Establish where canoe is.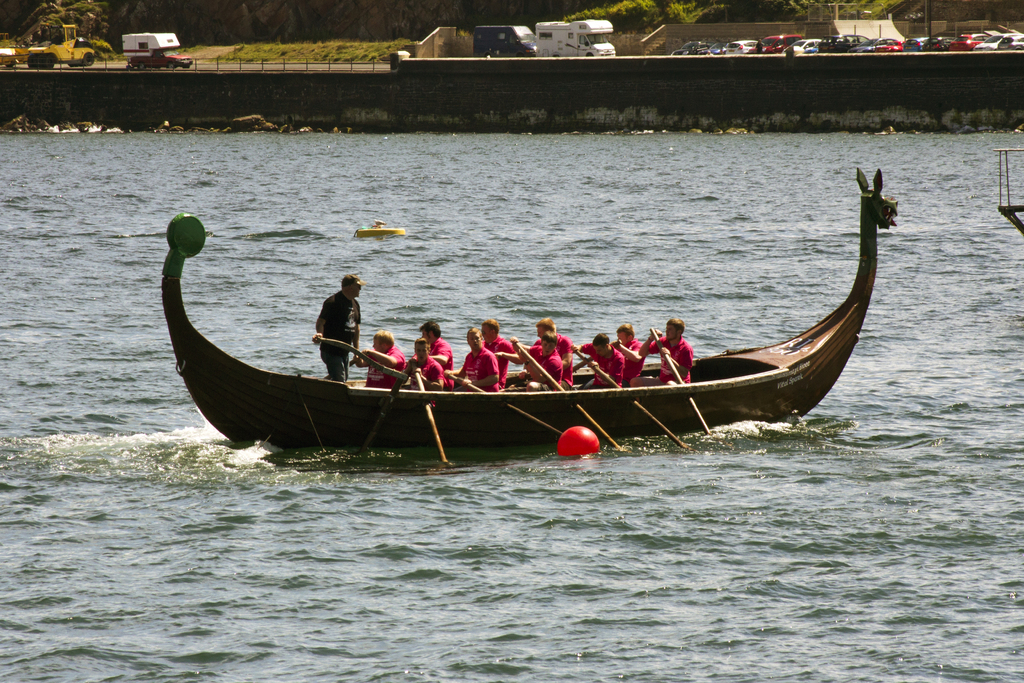
Established at bbox(195, 190, 876, 469).
